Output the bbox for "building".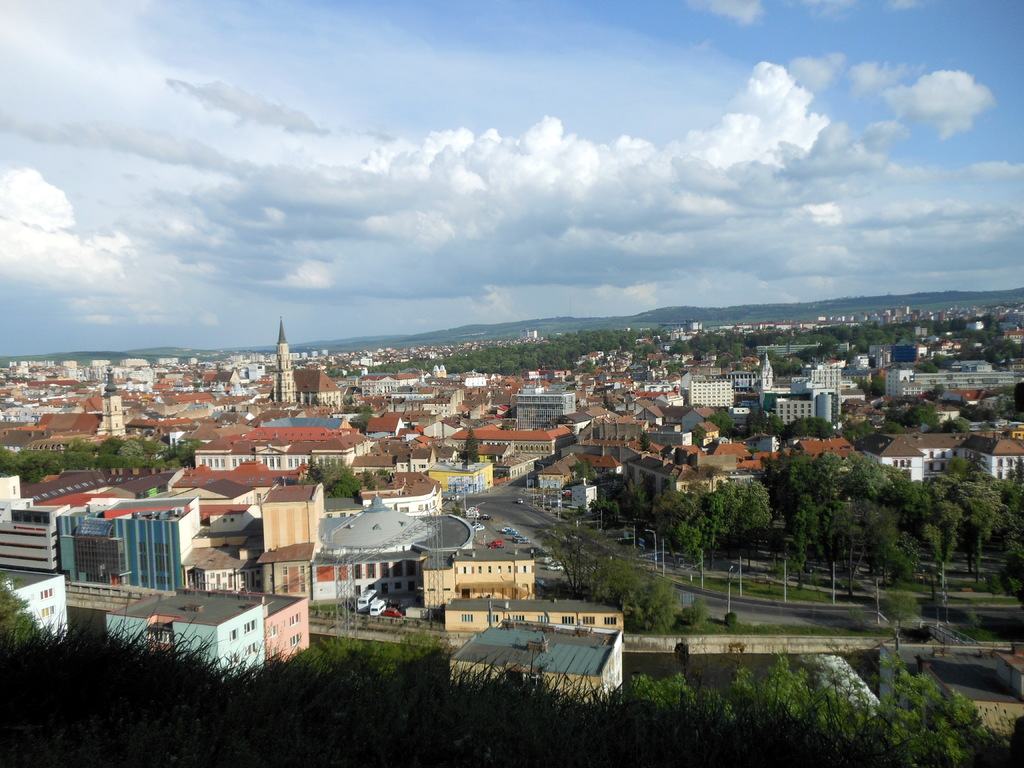
{"left": 756, "top": 342, "right": 820, "bottom": 356}.
